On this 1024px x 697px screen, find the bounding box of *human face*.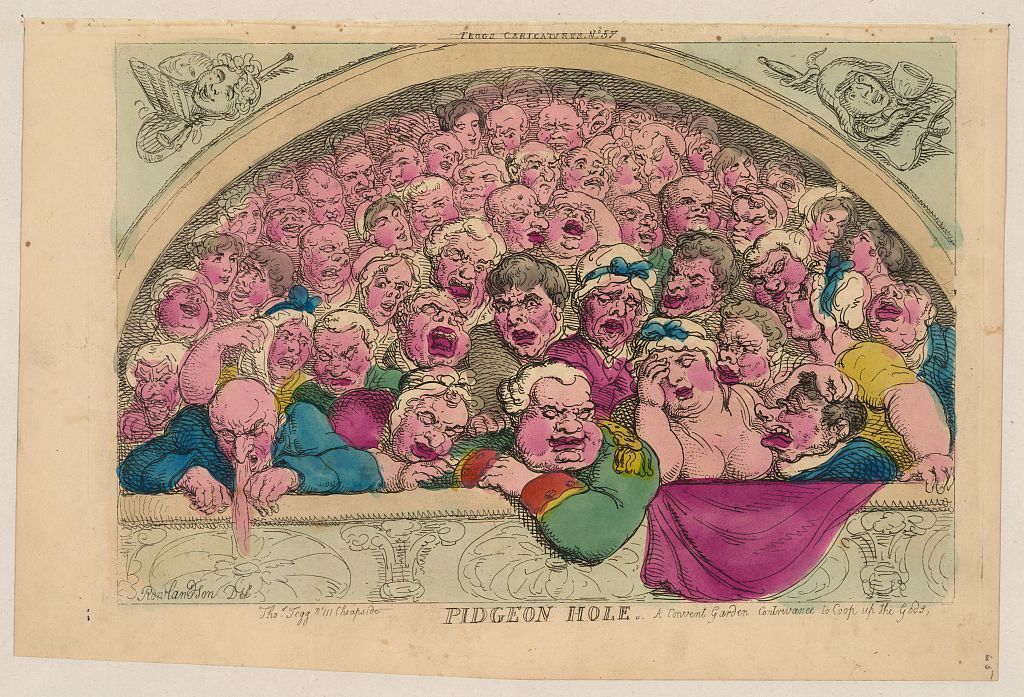
Bounding box: select_region(309, 328, 370, 396).
